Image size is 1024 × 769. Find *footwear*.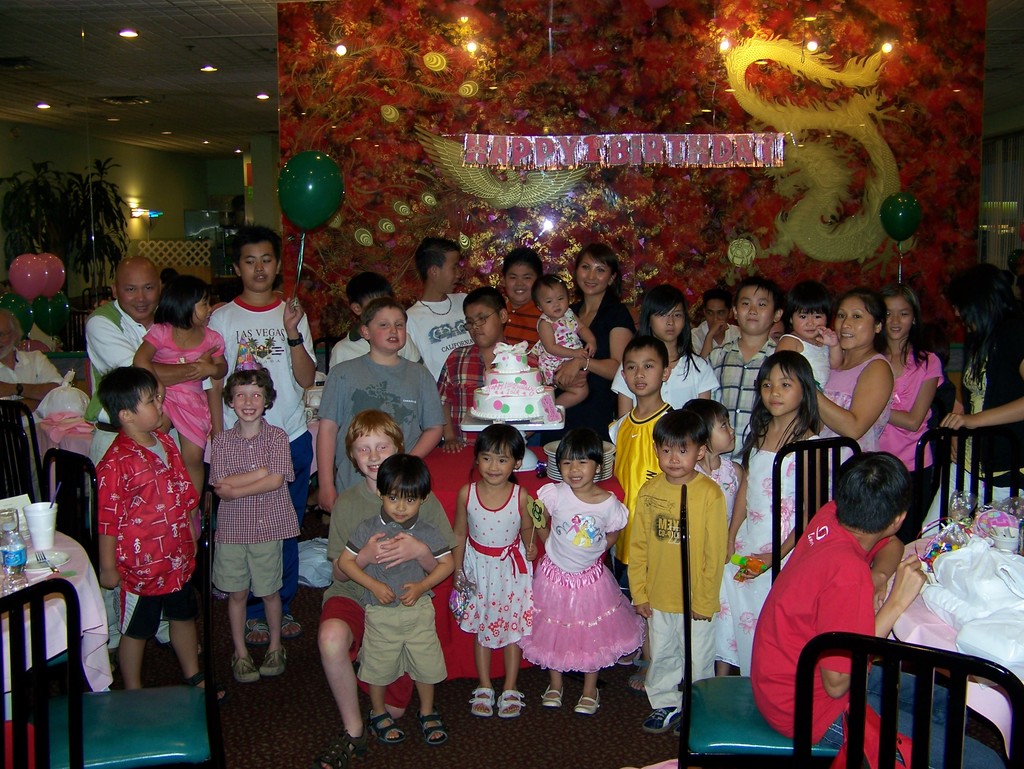
pyautogui.locateOnScreen(159, 637, 204, 658).
